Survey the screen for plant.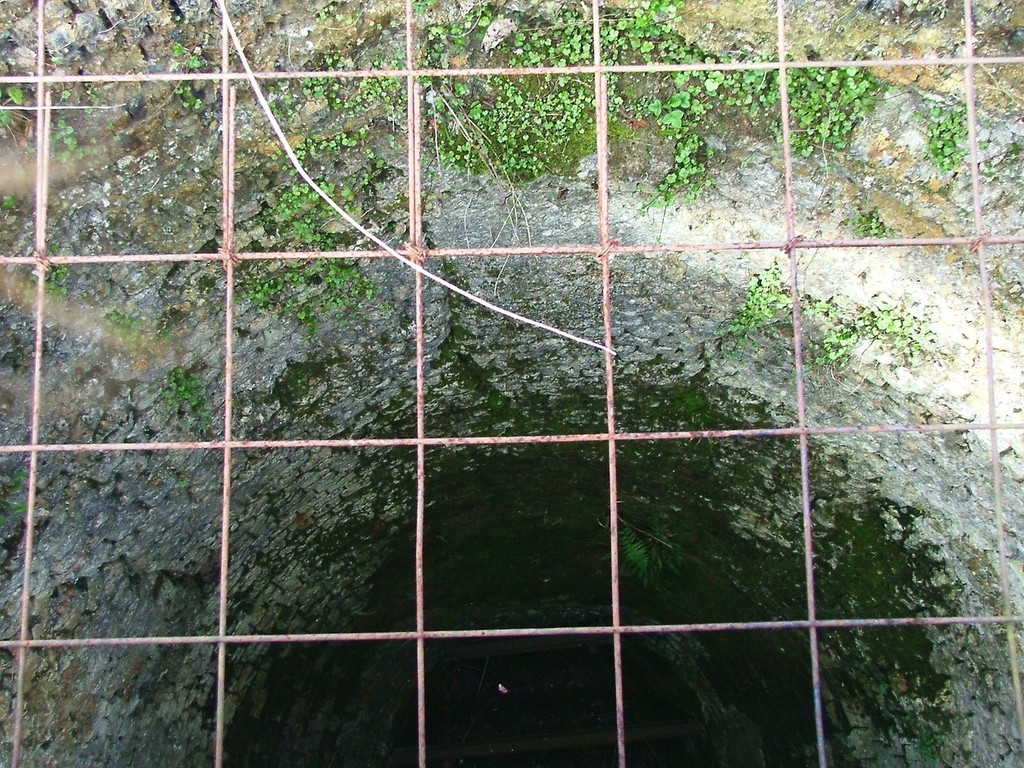
Survey found: locate(105, 311, 144, 350).
